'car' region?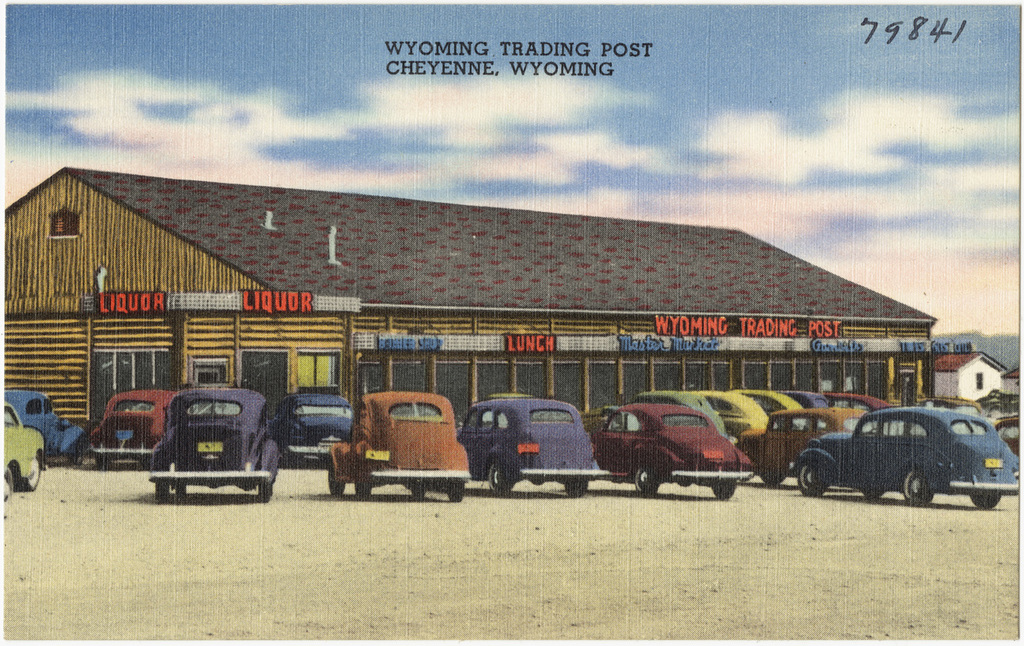
x1=737, y1=389, x2=825, y2=435
